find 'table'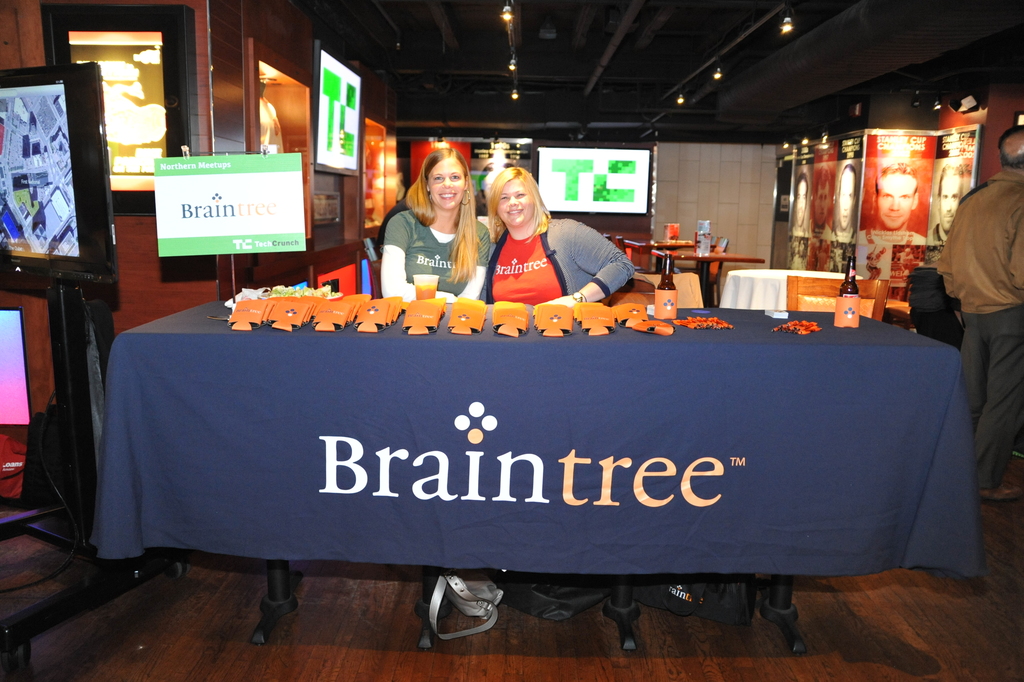
(717,262,861,304)
